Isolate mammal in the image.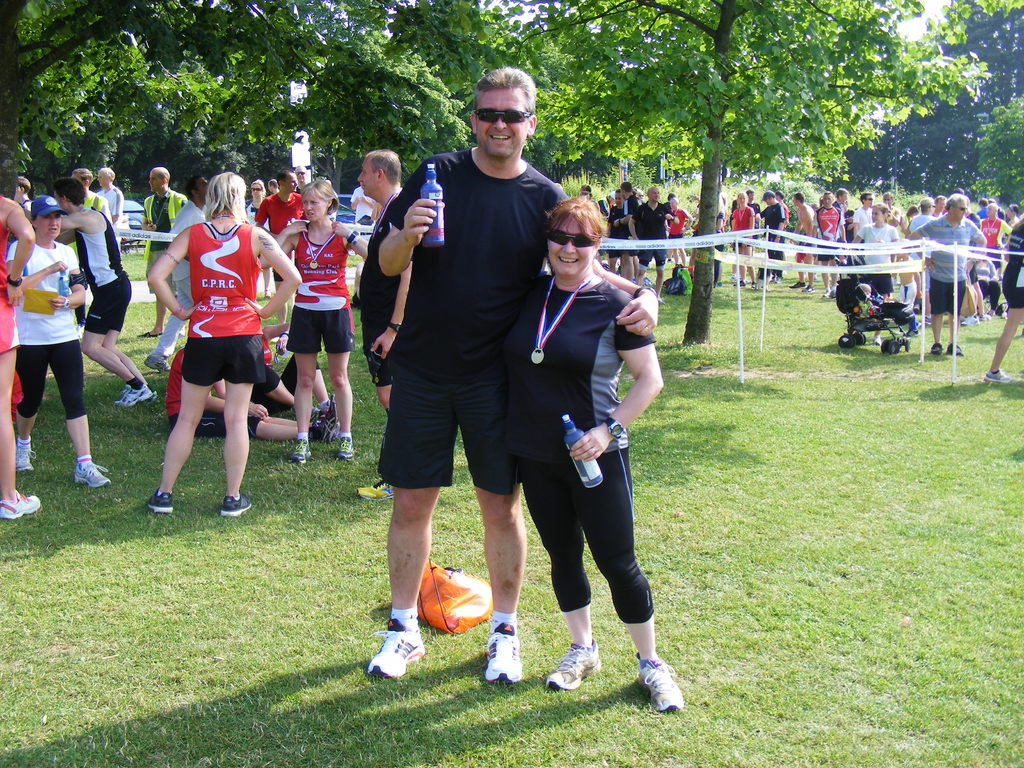
Isolated region: (left=267, top=179, right=365, bottom=463).
